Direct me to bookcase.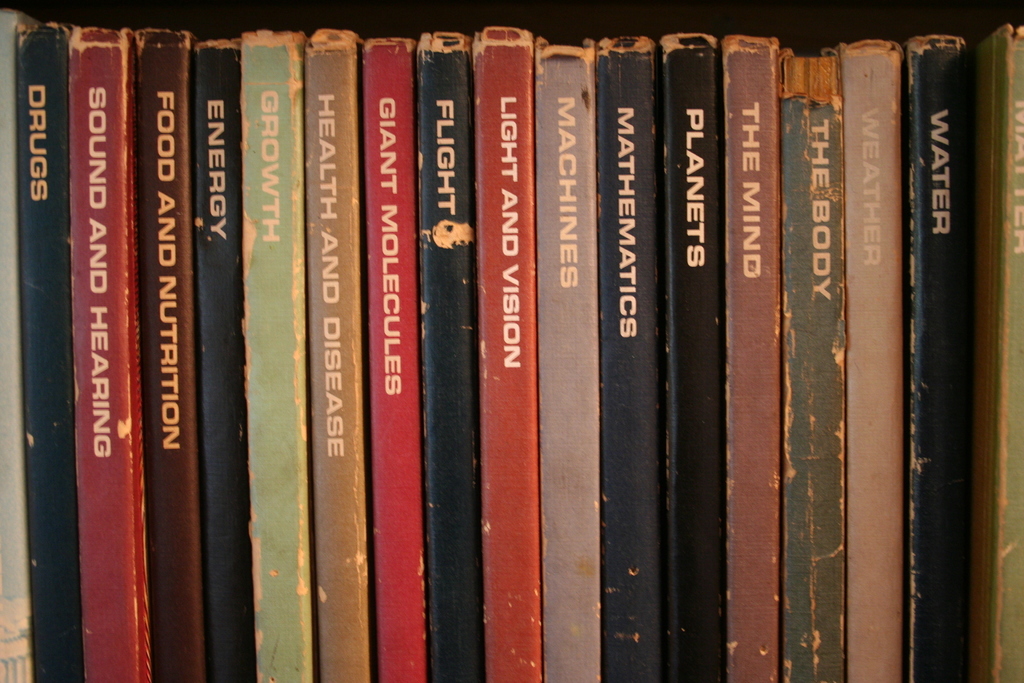
Direction: [0,0,1023,664].
